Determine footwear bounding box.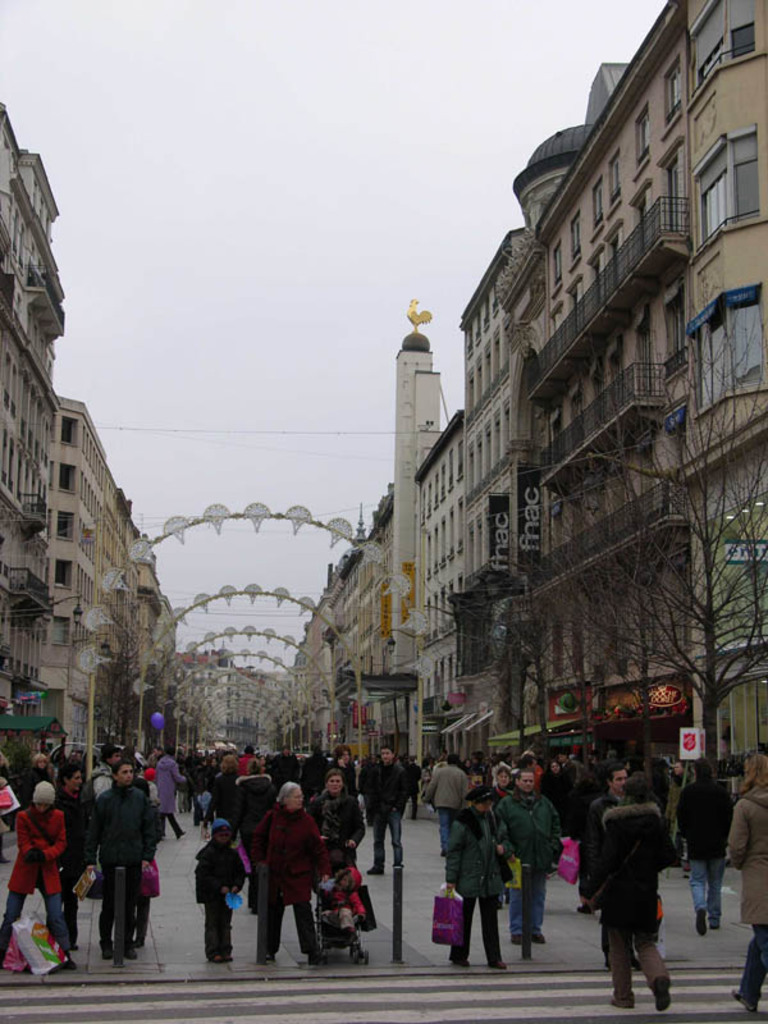
Determined: 654:977:676:1015.
